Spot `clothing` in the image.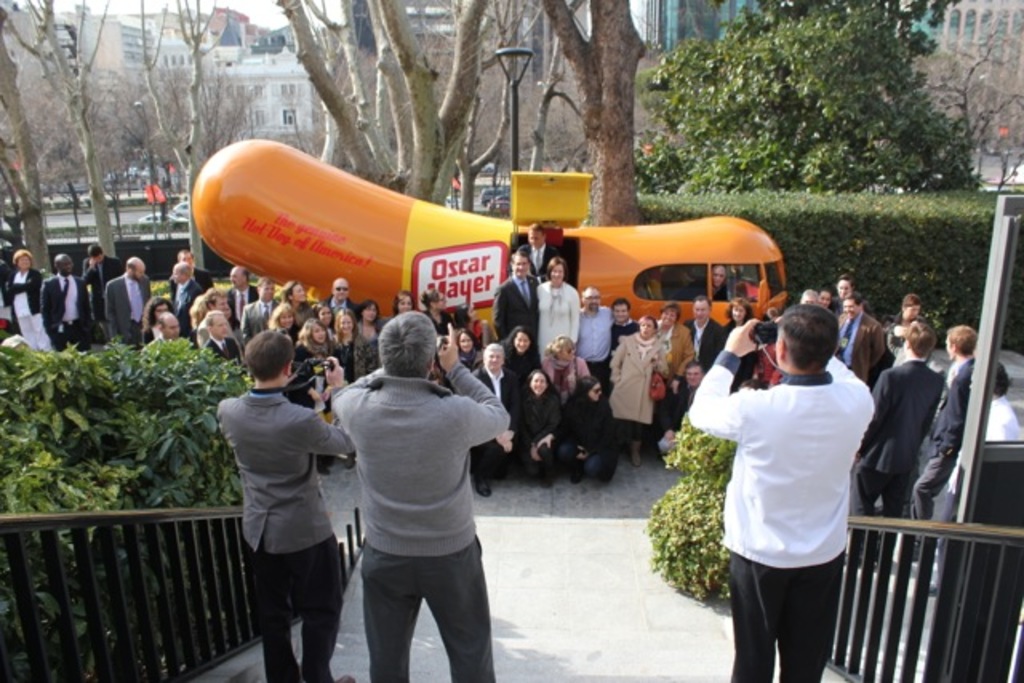
`clothing` found at BBox(330, 347, 350, 368).
